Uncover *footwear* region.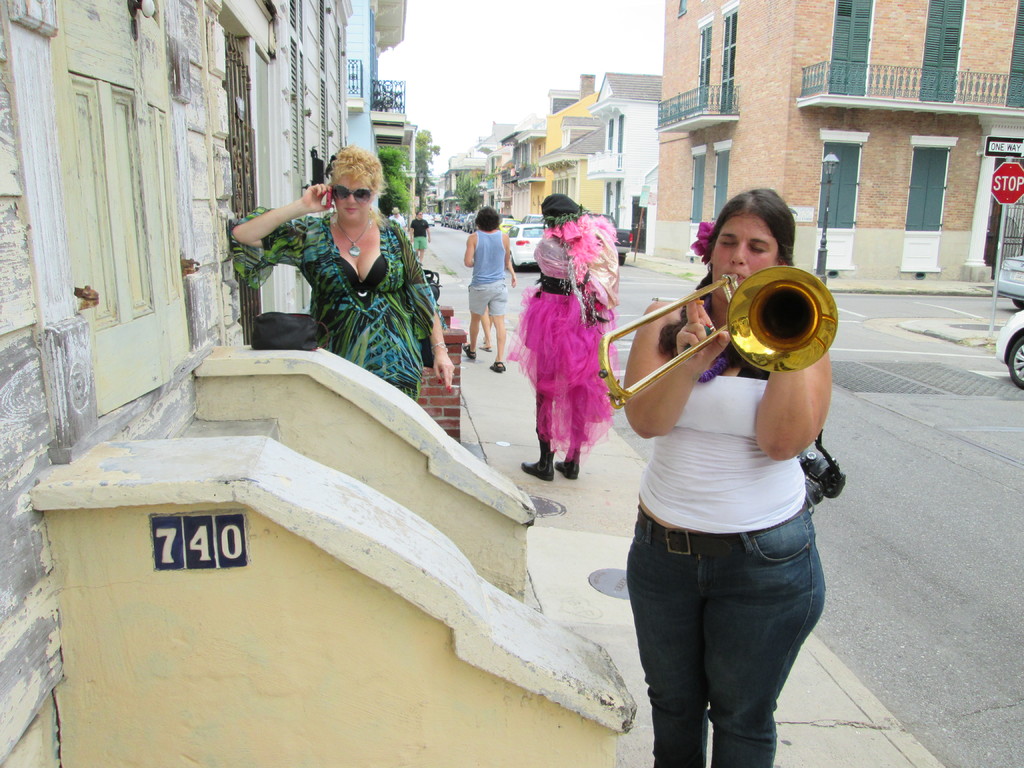
Uncovered: (477, 344, 488, 352).
